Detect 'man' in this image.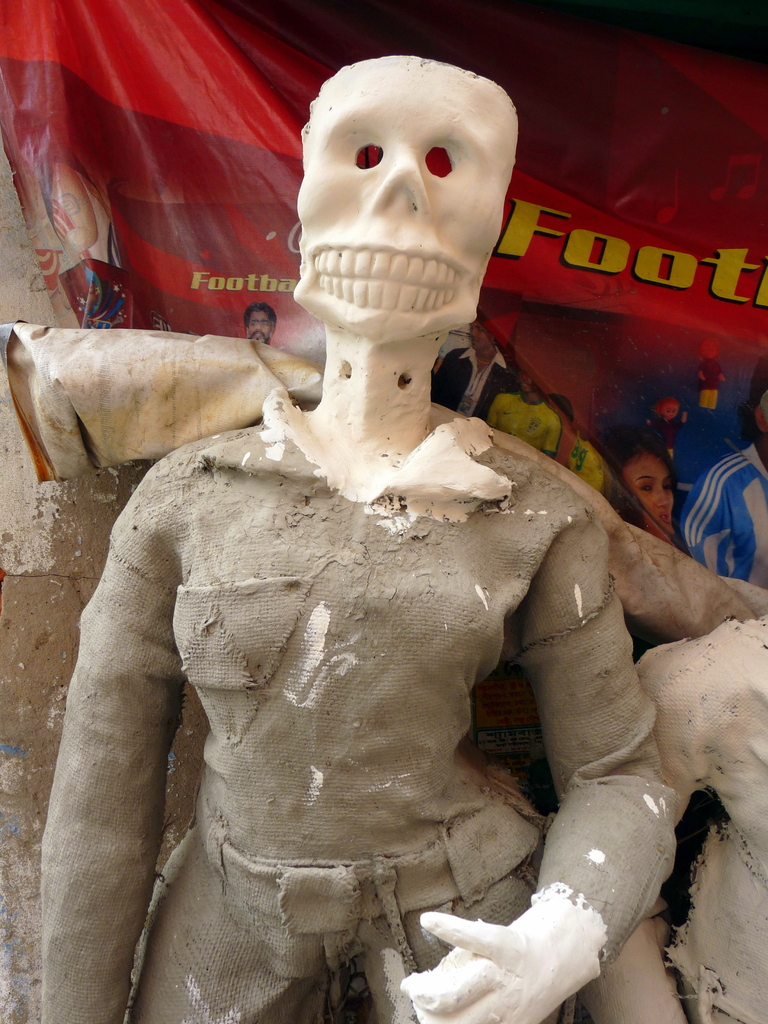
Detection: (left=240, top=305, right=276, bottom=347).
